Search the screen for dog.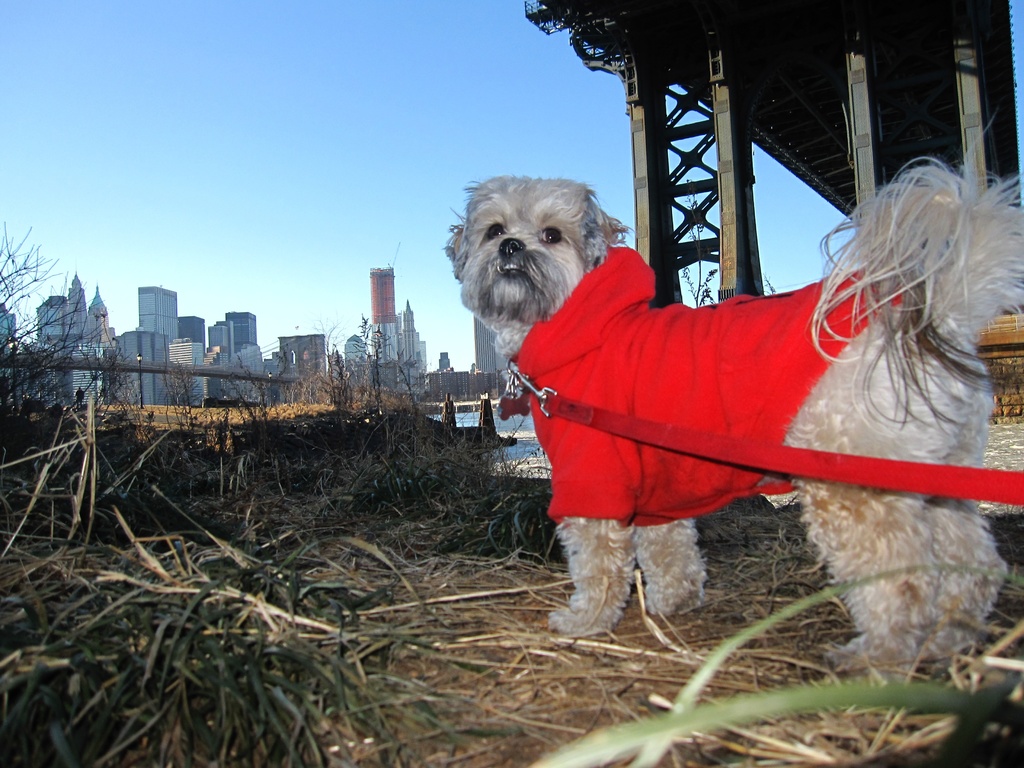
Found at {"x1": 440, "y1": 172, "x2": 1023, "y2": 686}.
